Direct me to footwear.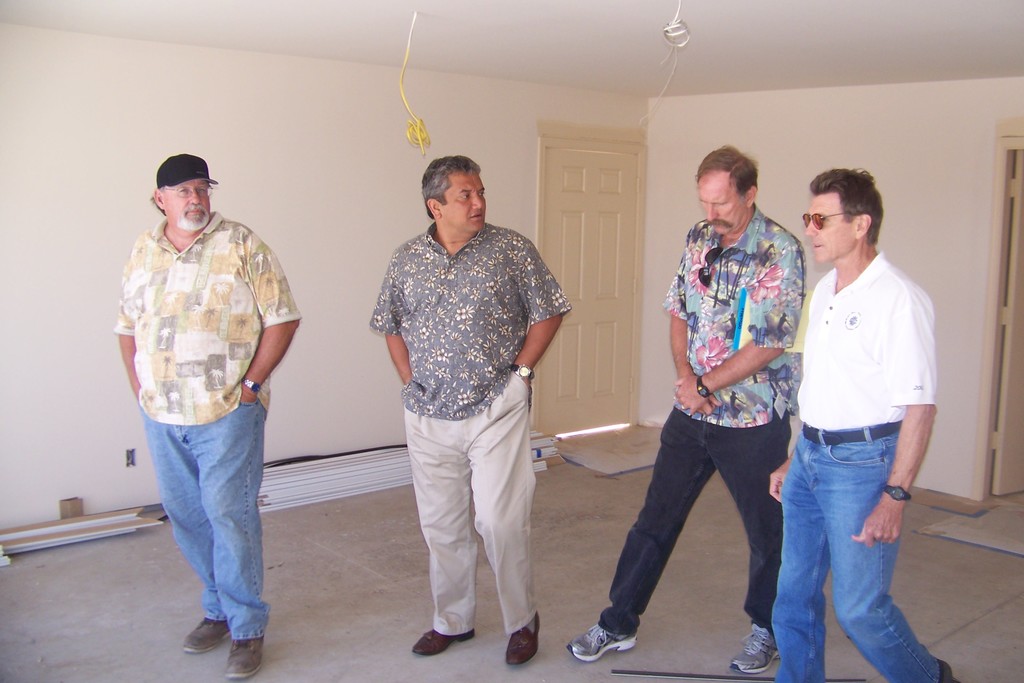
Direction: 182,618,228,652.
